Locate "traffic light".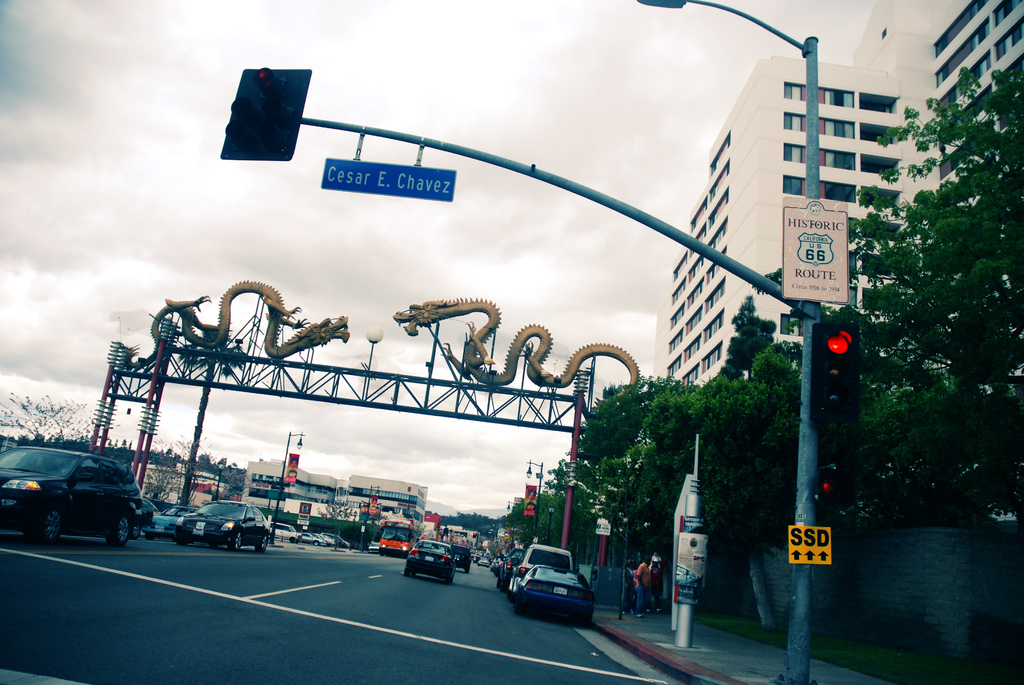
Bounding box: 811 321 861 423.
